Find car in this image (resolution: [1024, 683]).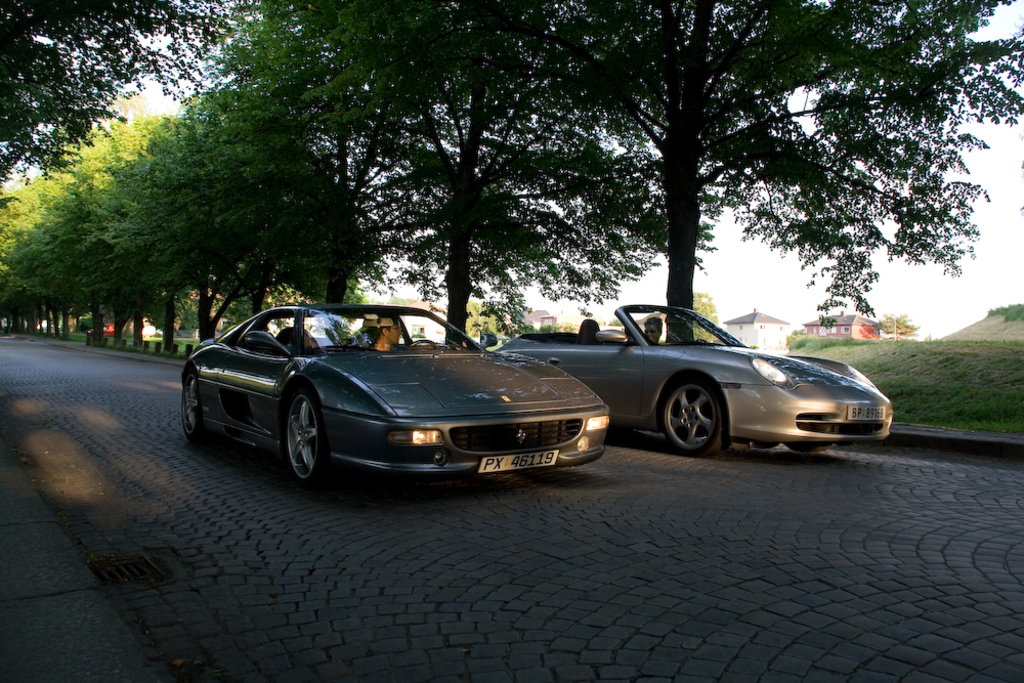
[left=500, top=300, right=895, bottom=456].
